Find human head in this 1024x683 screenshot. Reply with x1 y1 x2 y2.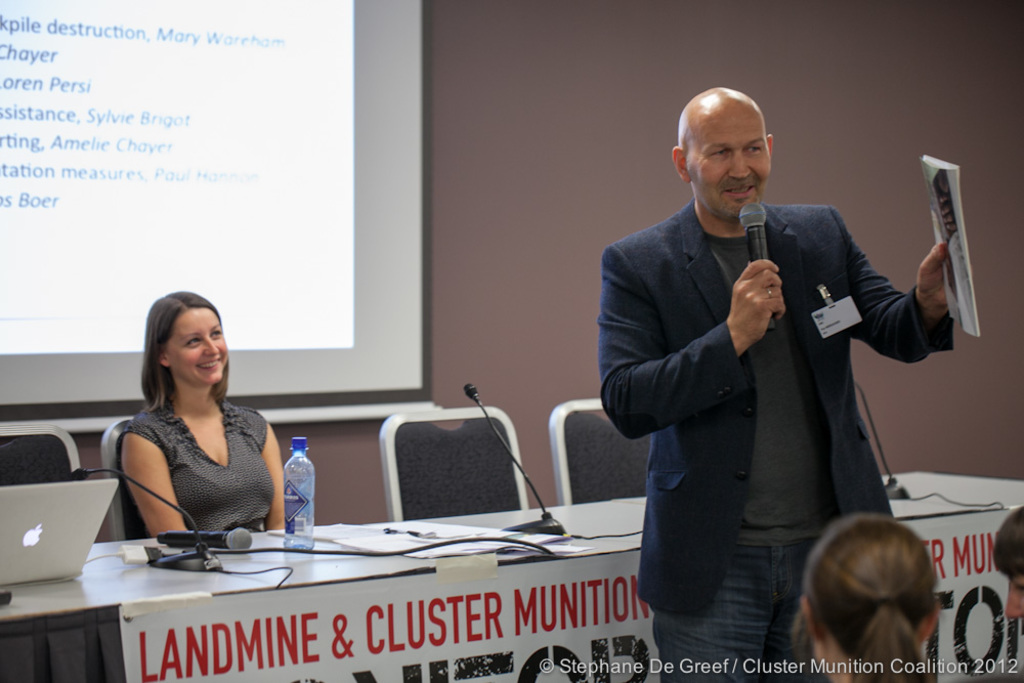
679 85 794 220.
